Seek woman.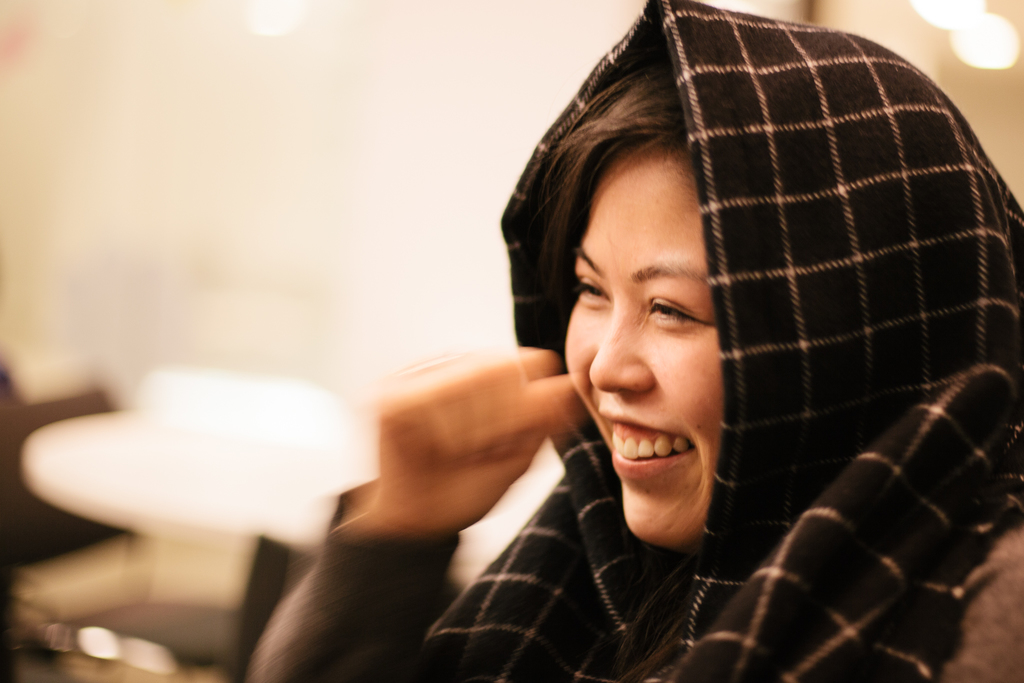
pyautogui.locateOnScreen(257, 0, 1023, 682).
